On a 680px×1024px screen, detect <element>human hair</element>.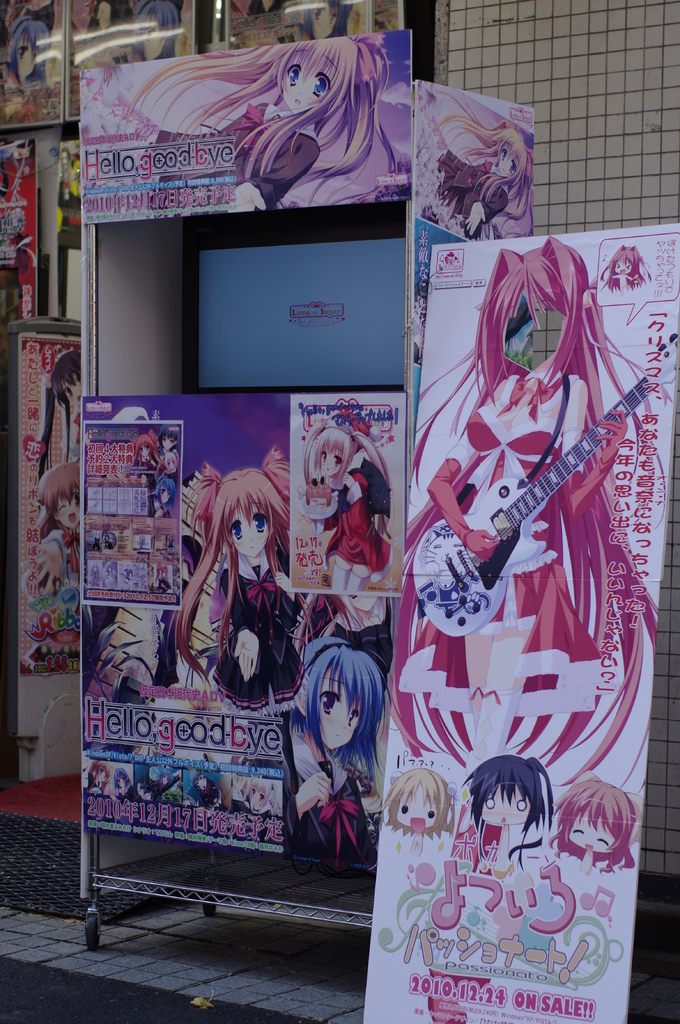
603/244/653/293.
